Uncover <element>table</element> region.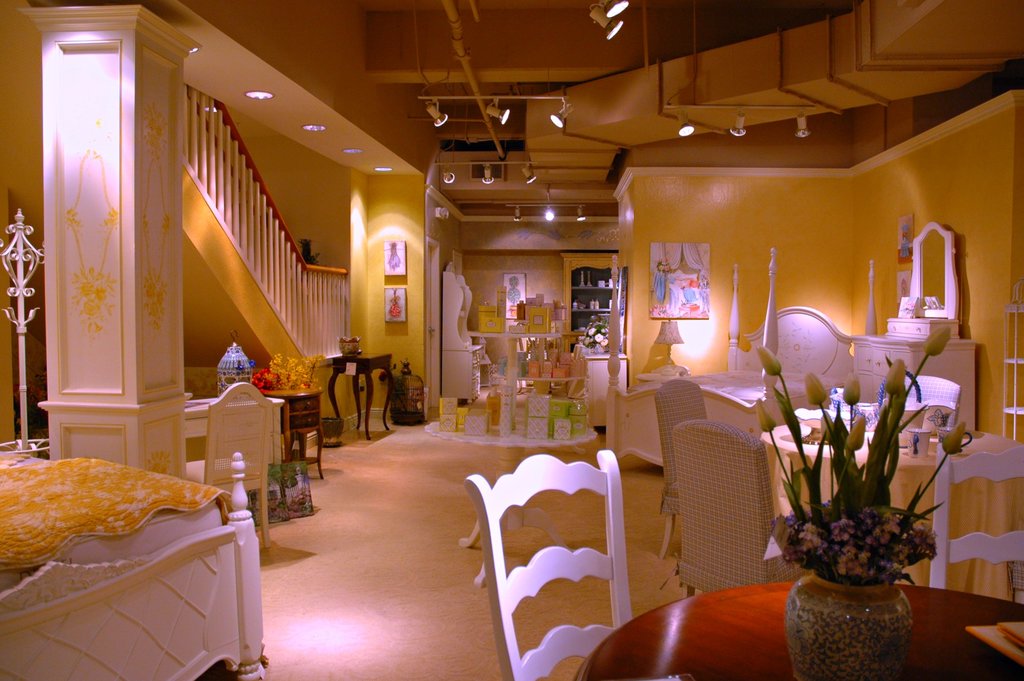
Uncovered: pyautogui.locateOnScreen(760, 413, 1015, 506).
